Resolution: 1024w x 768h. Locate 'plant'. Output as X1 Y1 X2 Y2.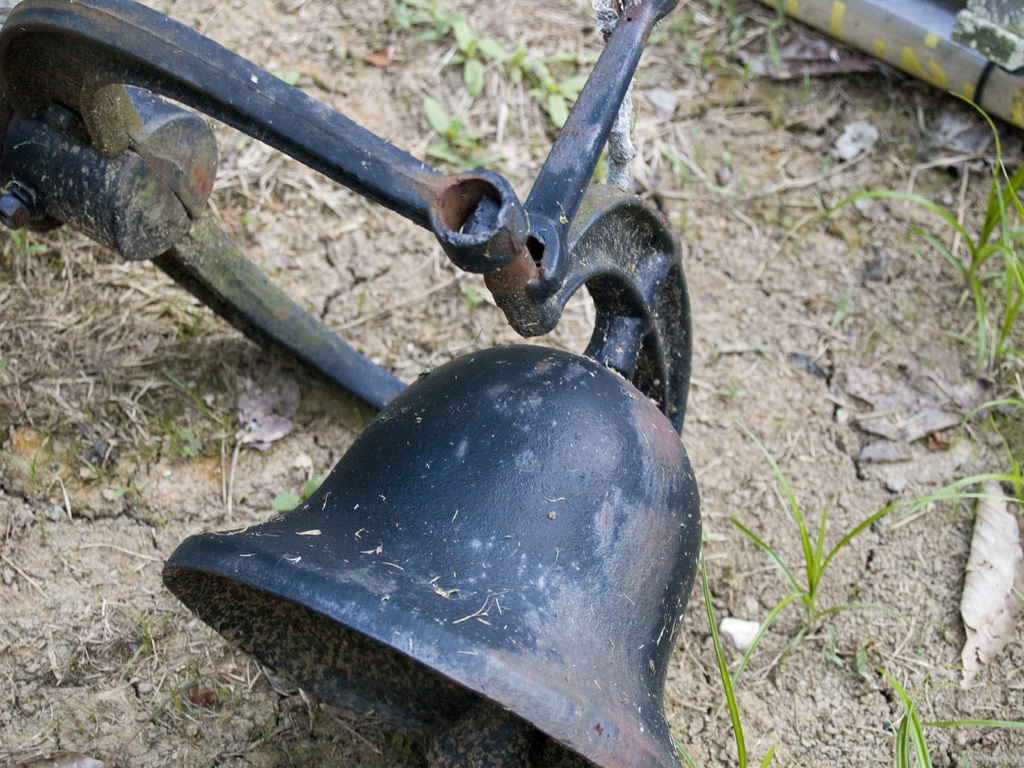
0 221 44 267.
